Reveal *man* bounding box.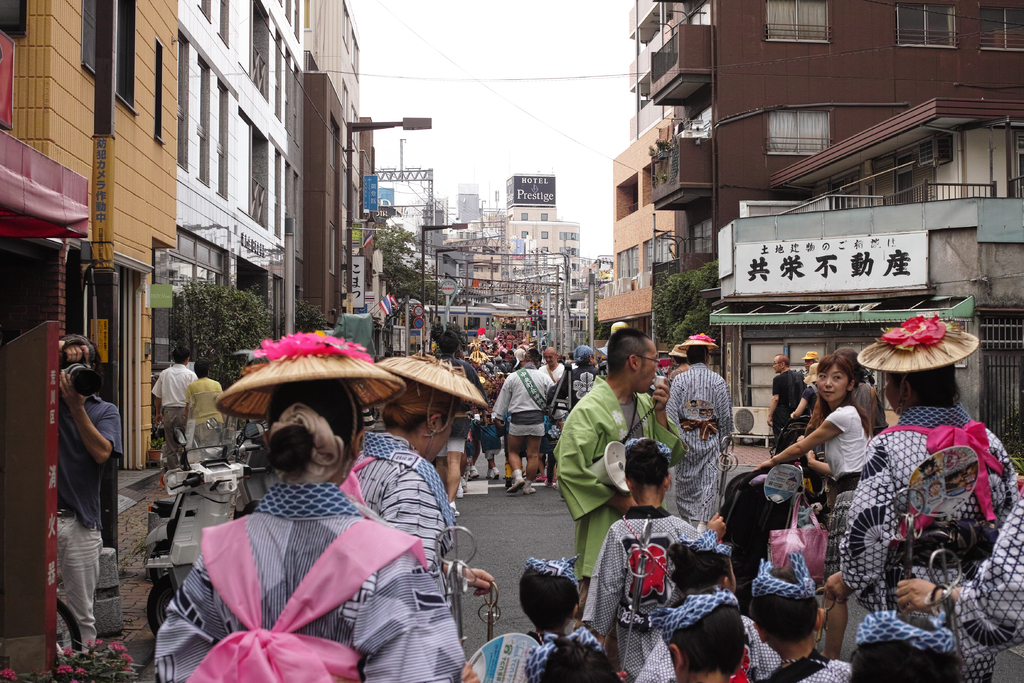
Revealed: left=764, top=352, right=807, bottom=449.
